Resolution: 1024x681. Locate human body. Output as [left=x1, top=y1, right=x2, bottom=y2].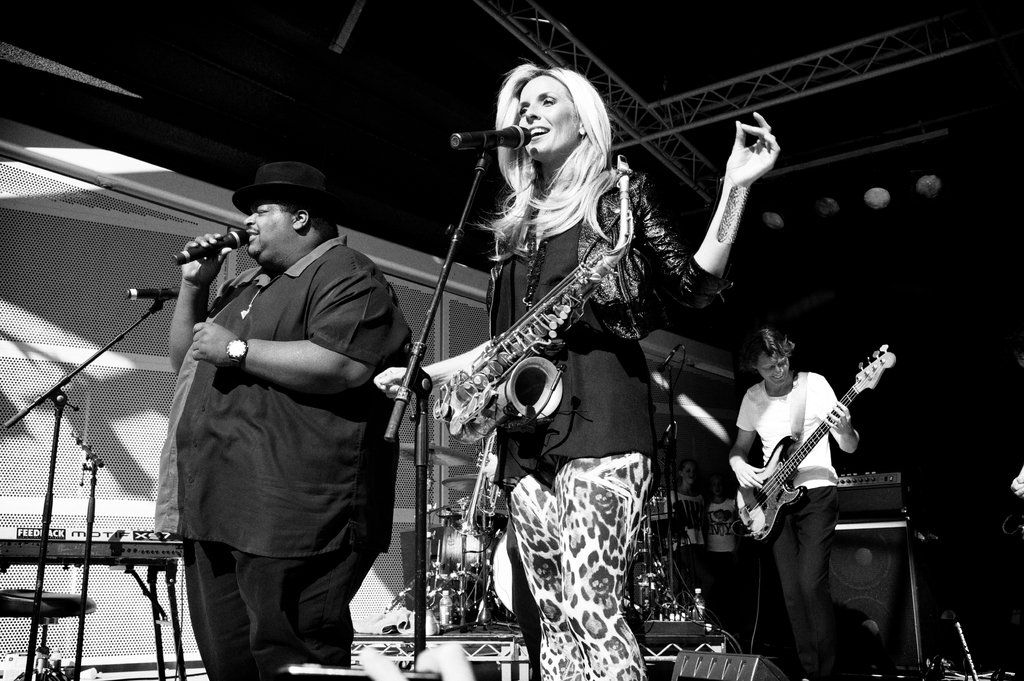
[left=369, top=57, right=781, bottom=680].
